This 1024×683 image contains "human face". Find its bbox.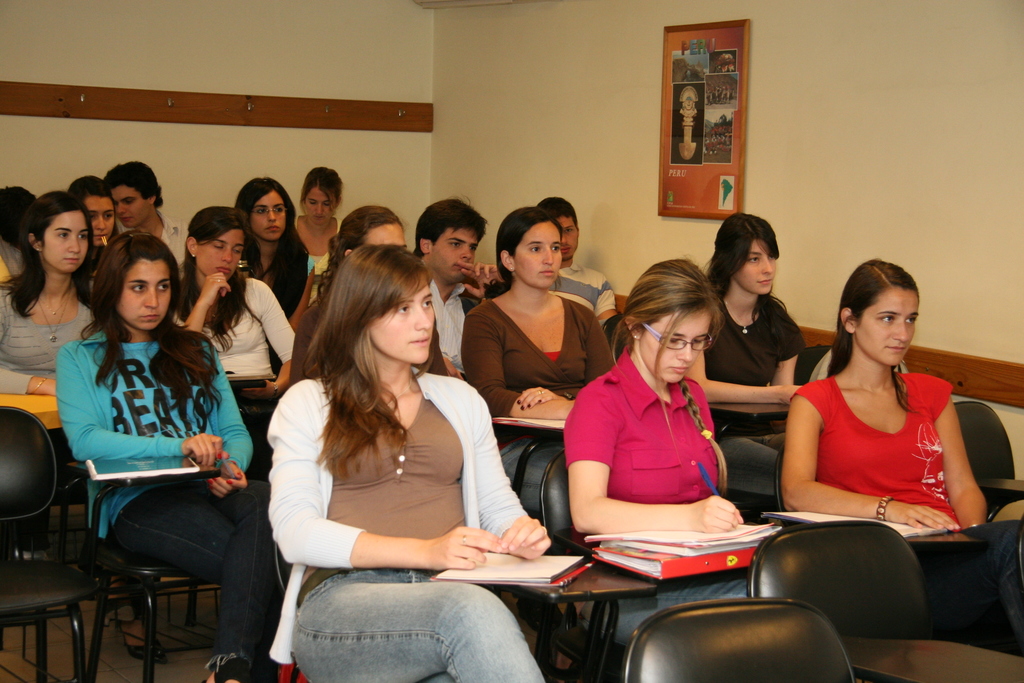
(643,307,706,383).
